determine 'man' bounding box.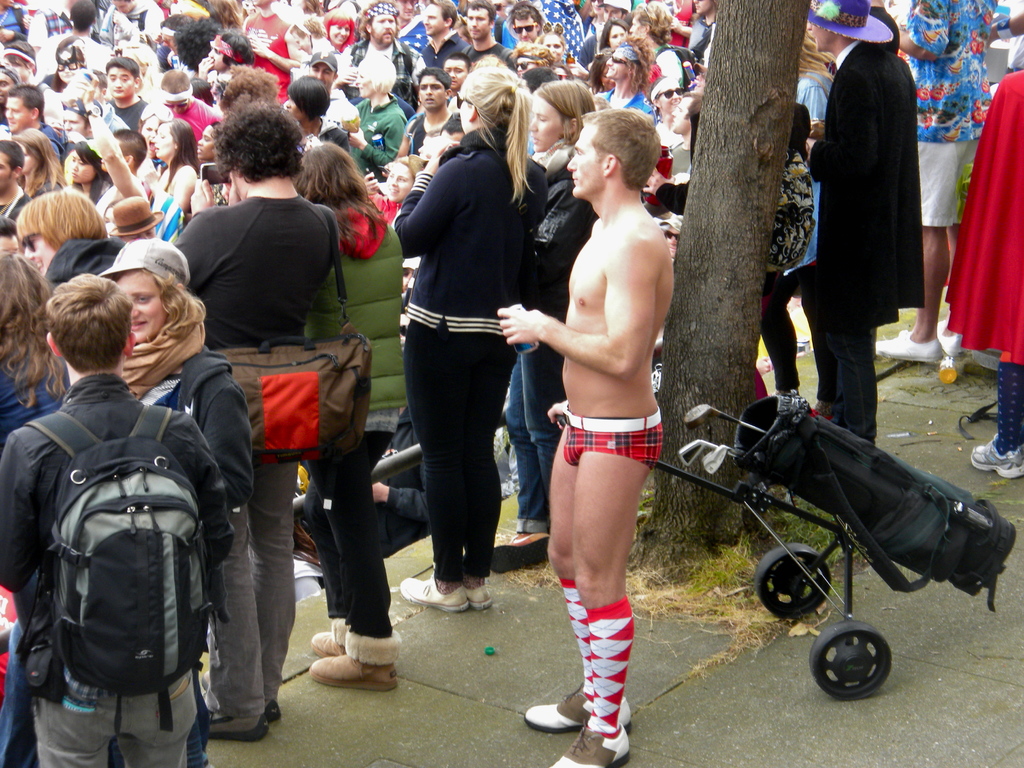
Determined: l=627, t=1, r=700, b=90.
